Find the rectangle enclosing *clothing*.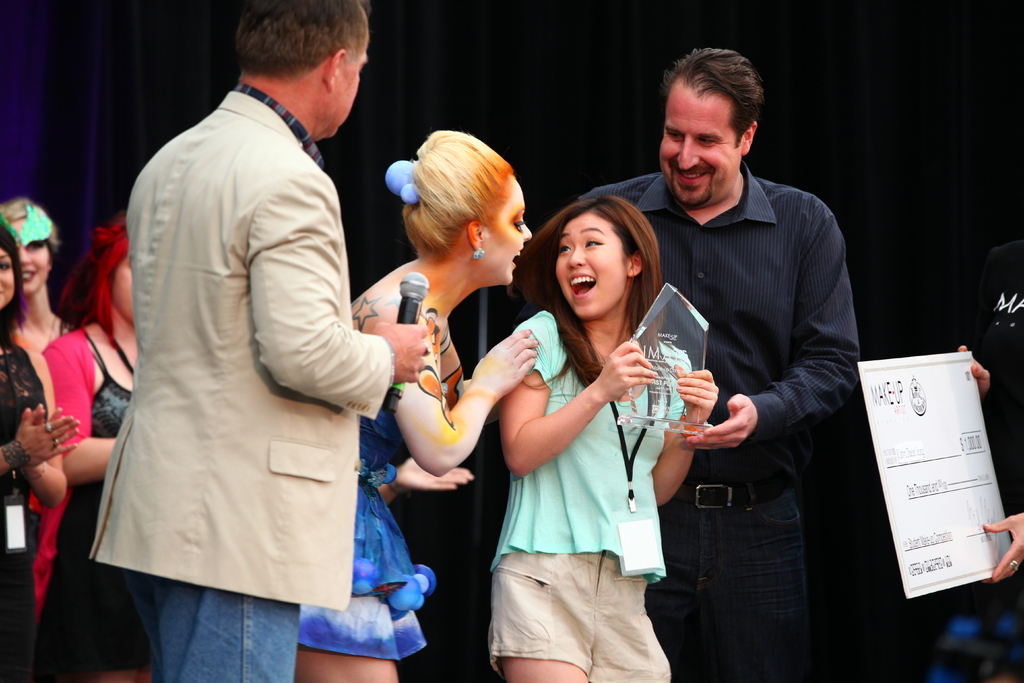
x1=491, y1=304, x2=714, y2=682.
